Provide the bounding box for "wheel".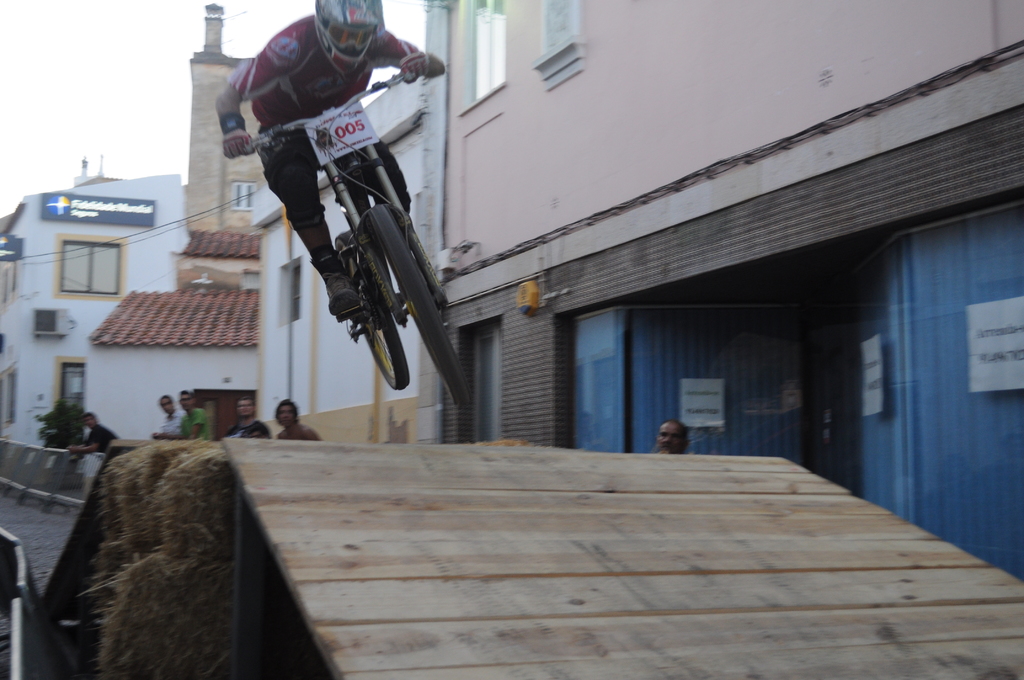
box=[332, 230, 411, 389].
